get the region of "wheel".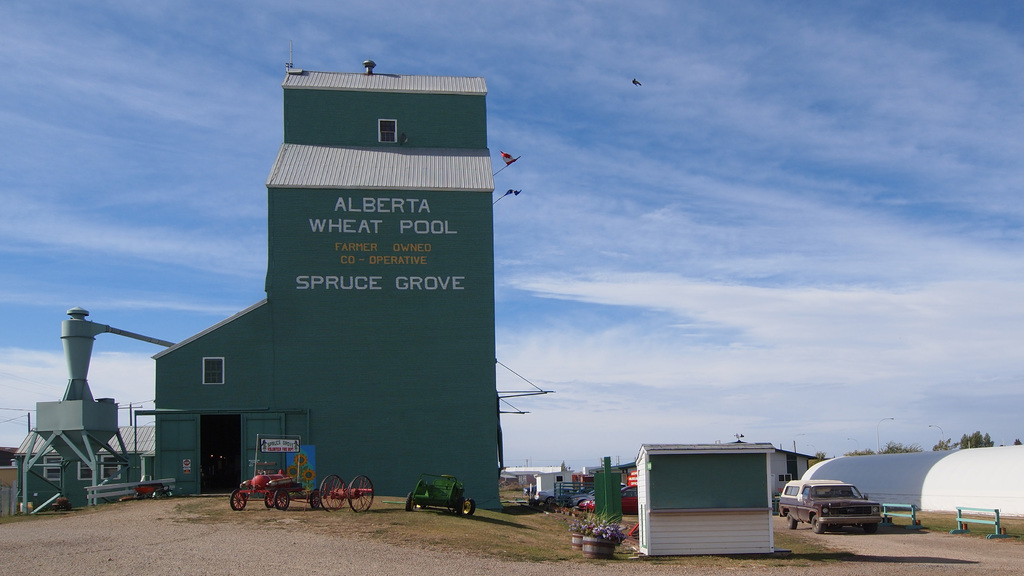
box=[265, 491, 274, 511].
